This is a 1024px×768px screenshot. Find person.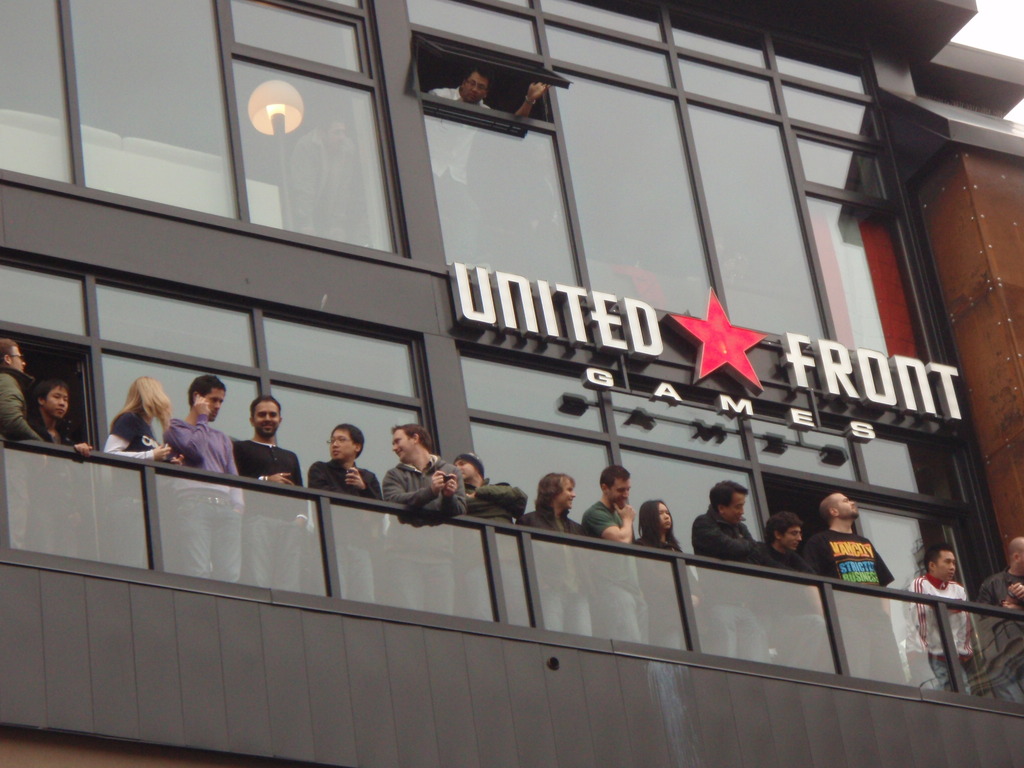
Bounding box: (left=450, top=457, right=527, bottom=621).
